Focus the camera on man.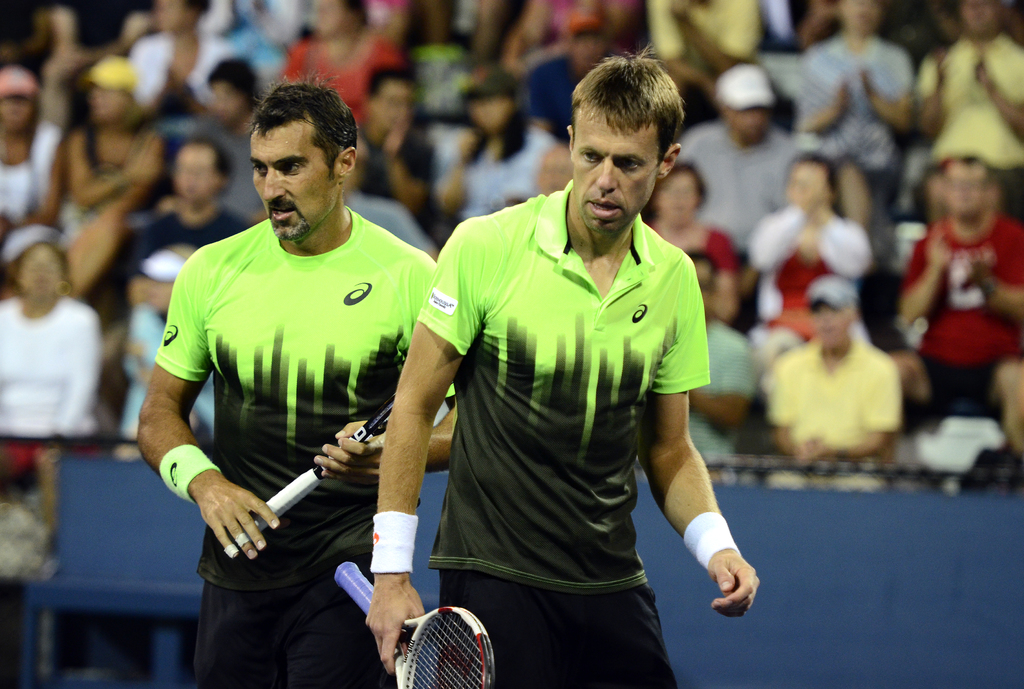
Focus region: bbox(135, 74, 458, 688).
